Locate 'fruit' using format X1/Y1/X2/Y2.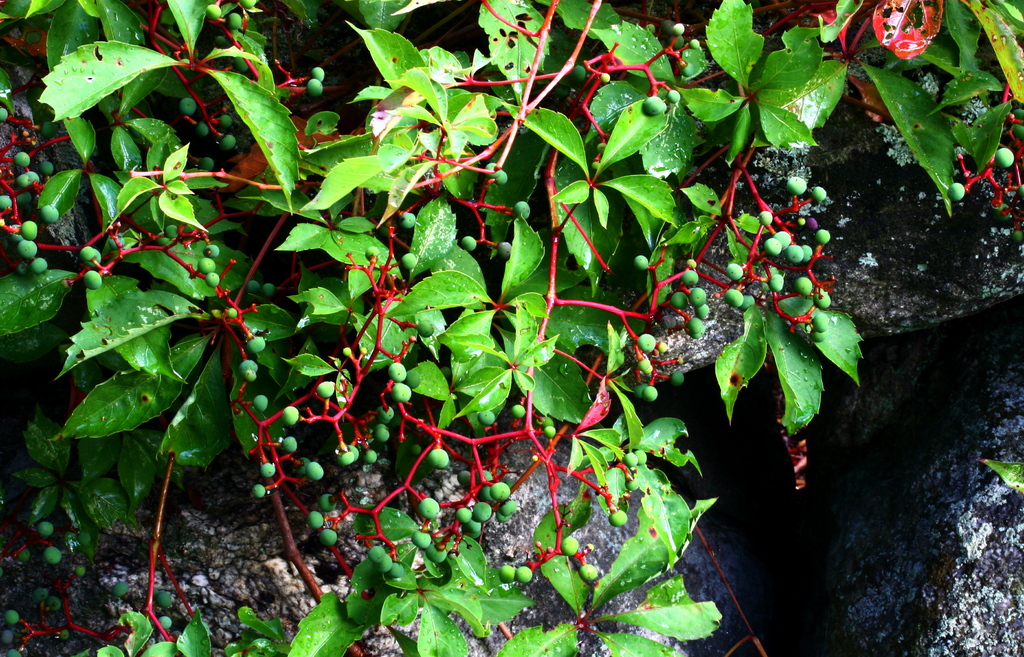
378/556/395/572.
